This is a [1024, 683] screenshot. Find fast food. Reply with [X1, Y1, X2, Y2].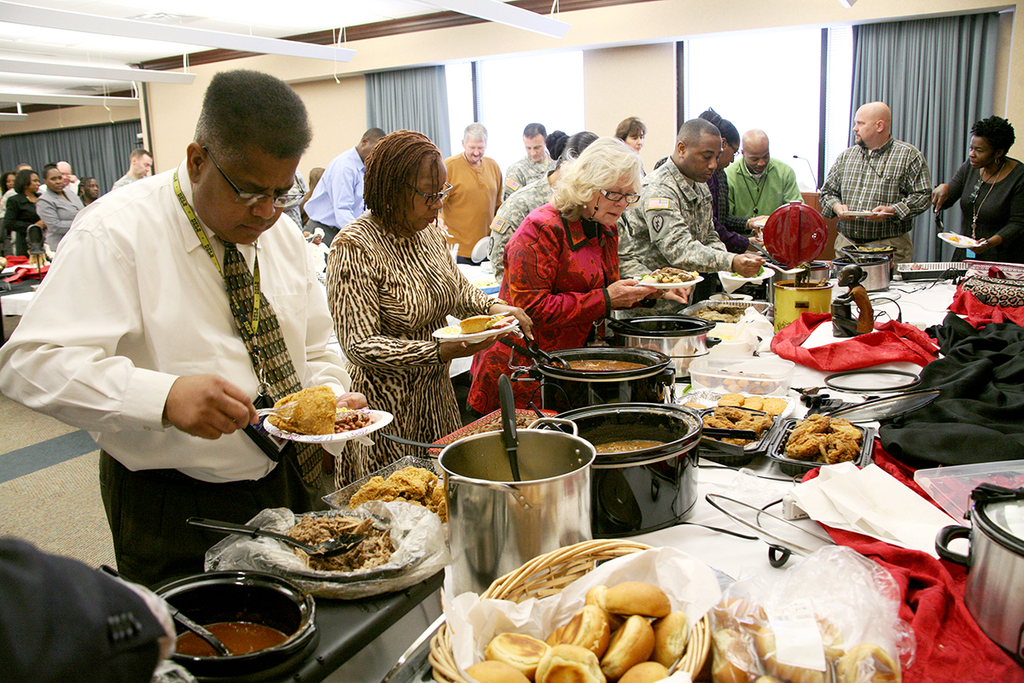
[785, 415, 866, 469].
